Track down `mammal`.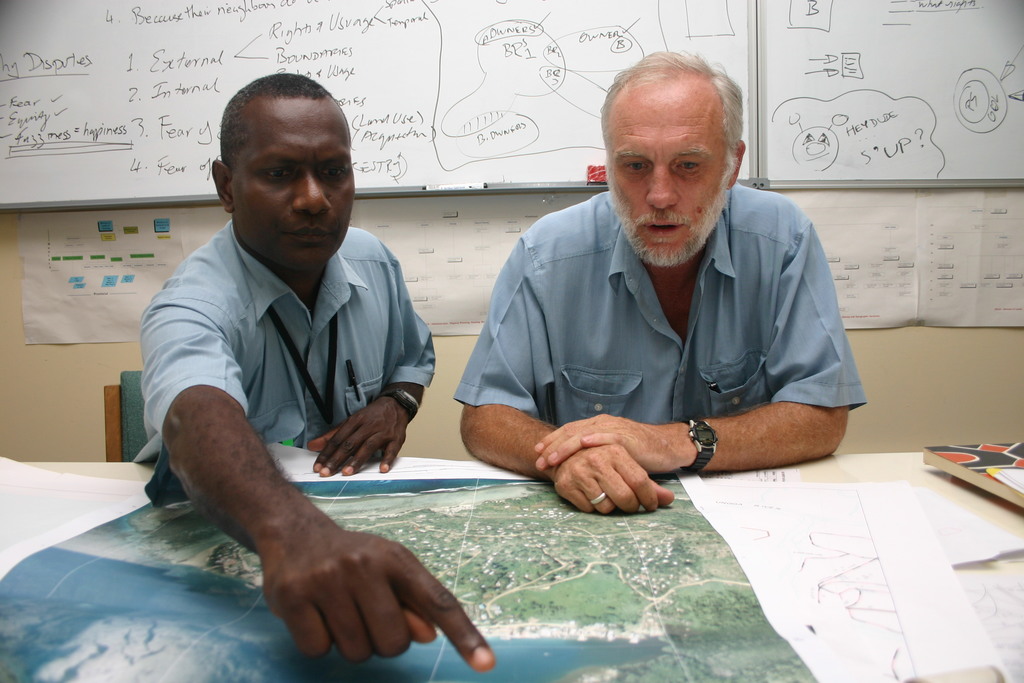
Tracked to [left=130, top=67, right=495, bottom=664].
